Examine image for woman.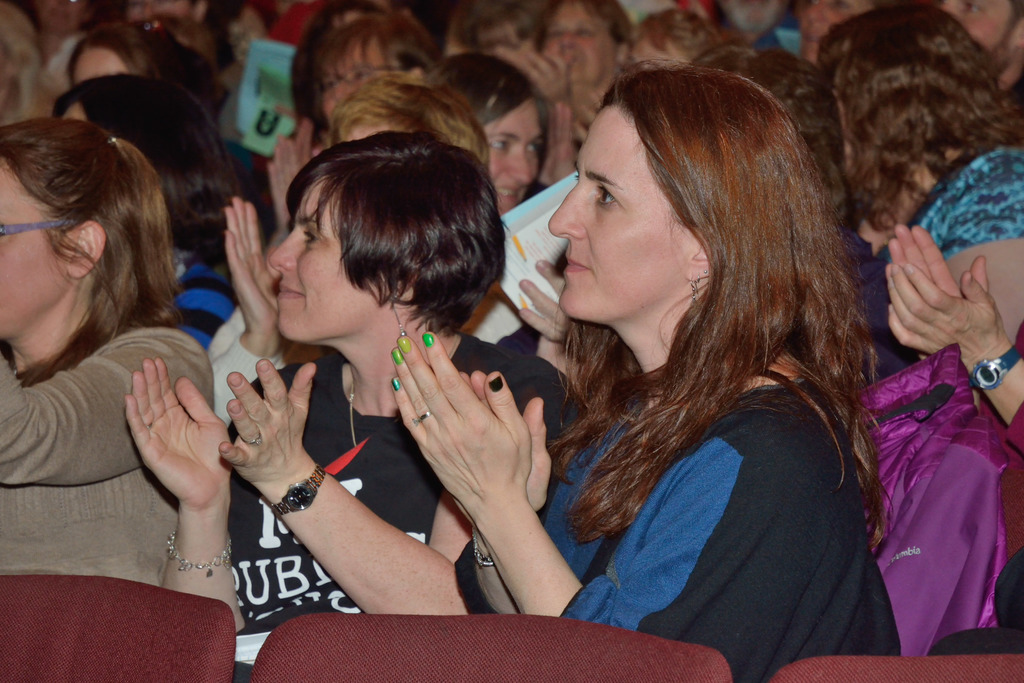
Examination result: l=815, t=1, r=1023, b=377.
